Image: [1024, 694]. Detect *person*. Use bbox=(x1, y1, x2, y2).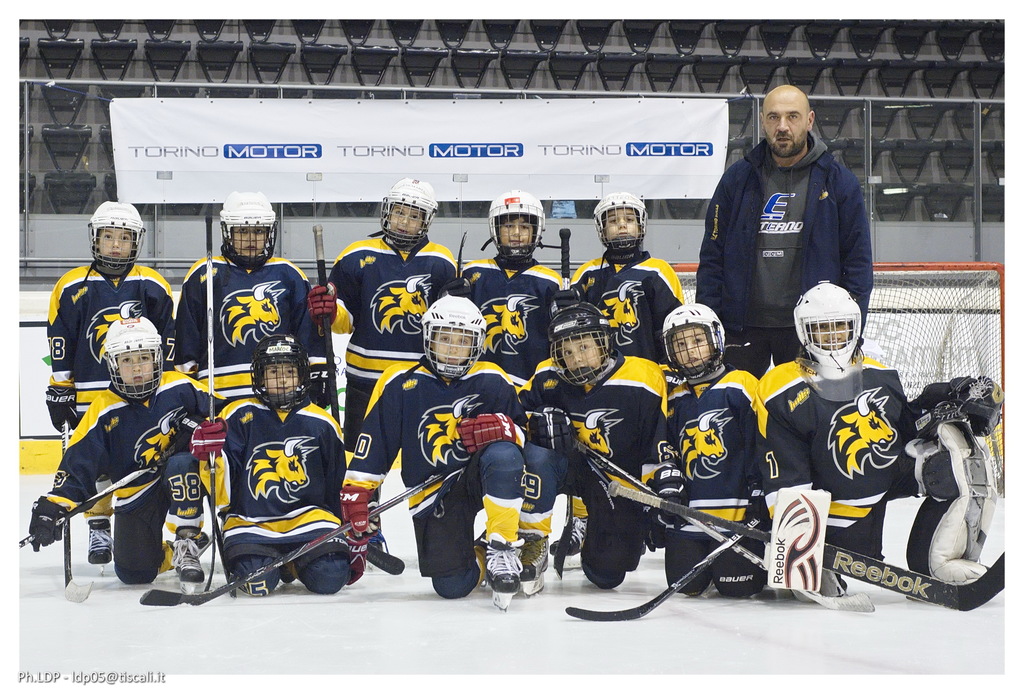
bbox=(459, 190, 565, 386).
